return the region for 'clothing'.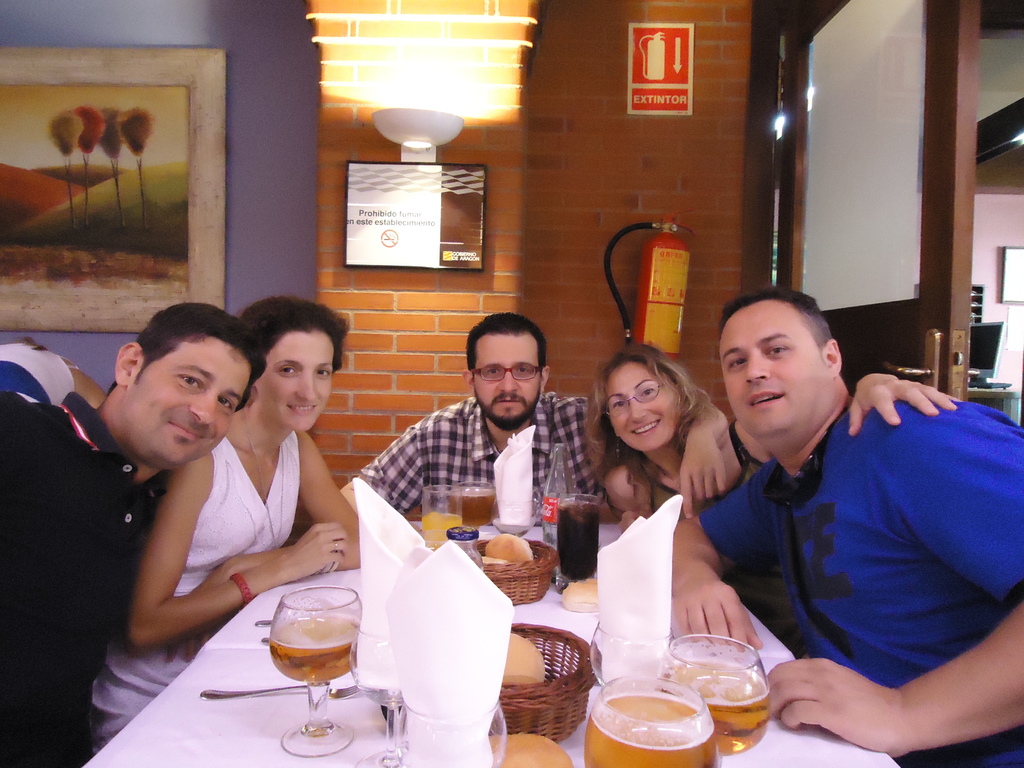
103 417 305 752.
